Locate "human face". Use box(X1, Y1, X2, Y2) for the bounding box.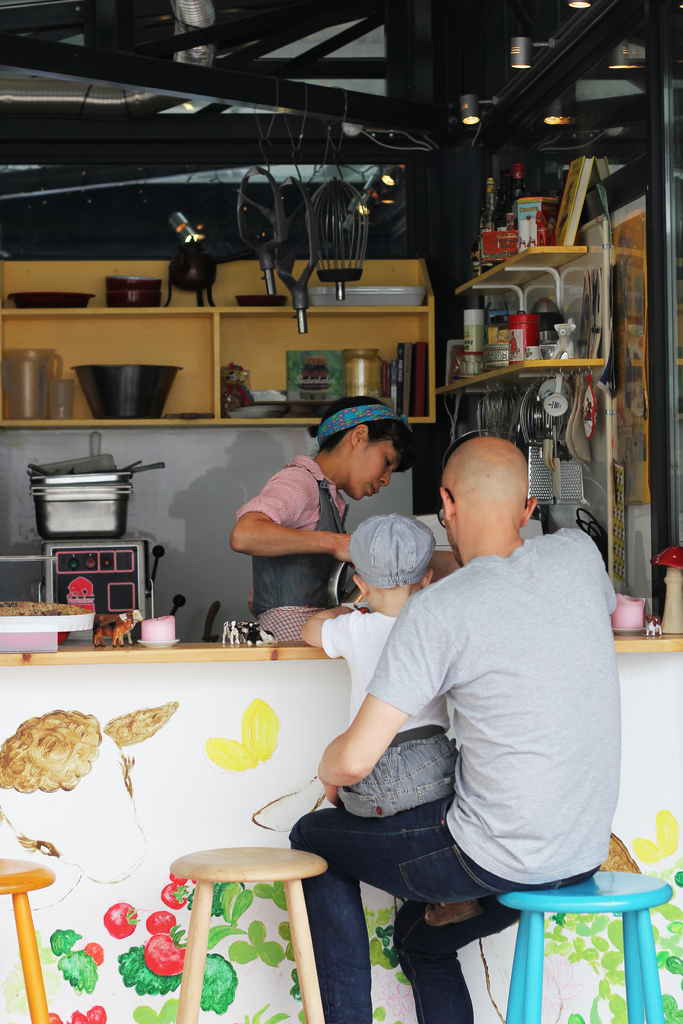
box(350, 436, 401, 499).
